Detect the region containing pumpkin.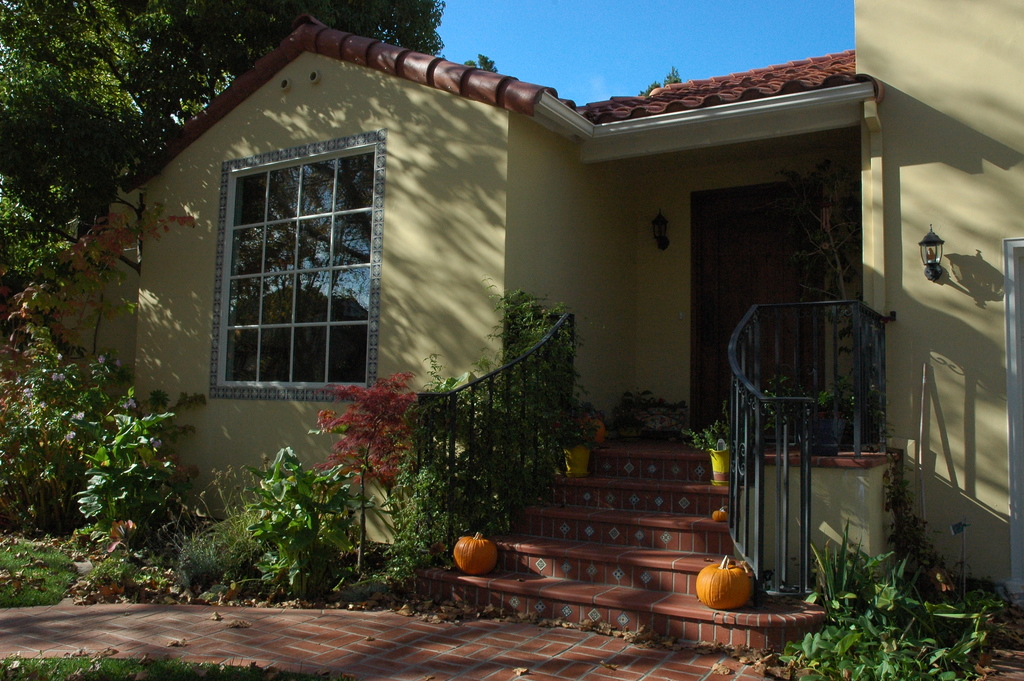
region(452, 537, 504, 574).
